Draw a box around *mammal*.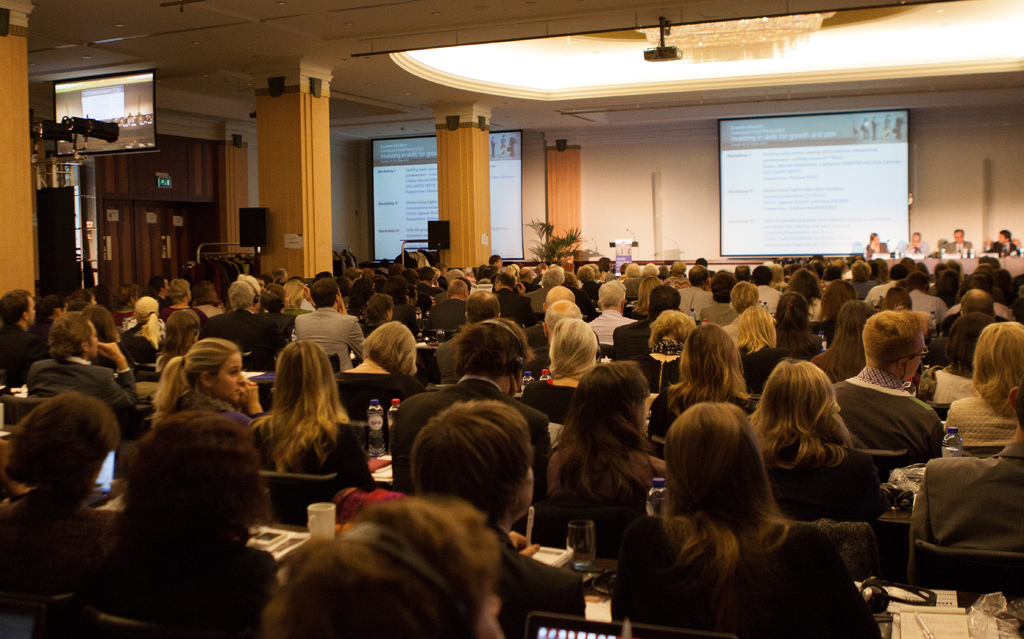
[24, 308, 143, 408].
